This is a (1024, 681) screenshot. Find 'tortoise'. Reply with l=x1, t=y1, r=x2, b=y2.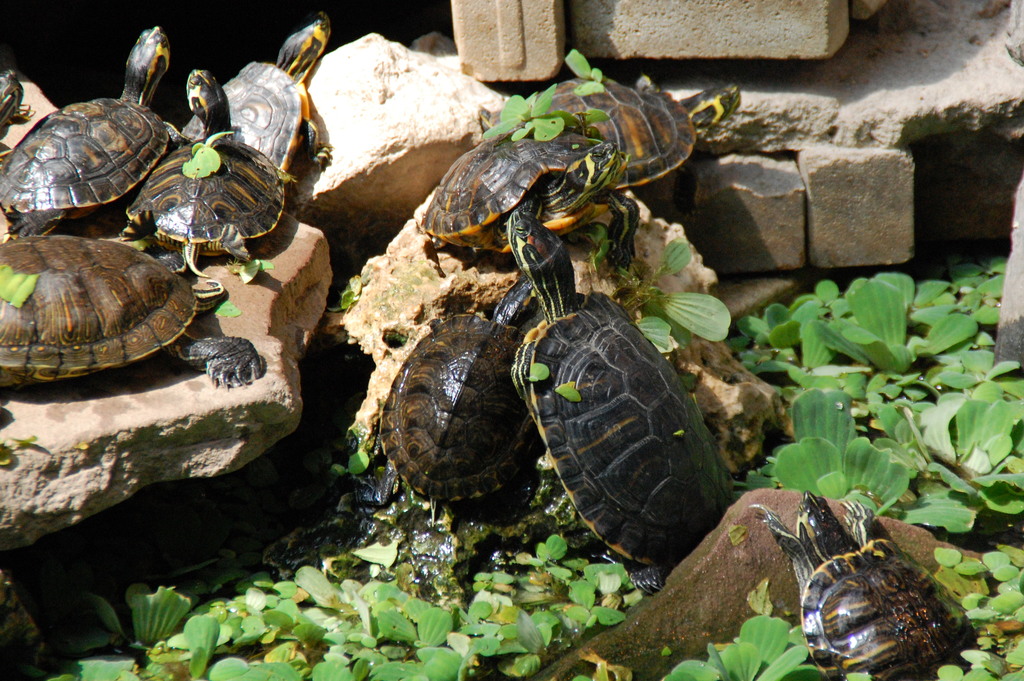
l=408, t=119, r=651, b=281.
